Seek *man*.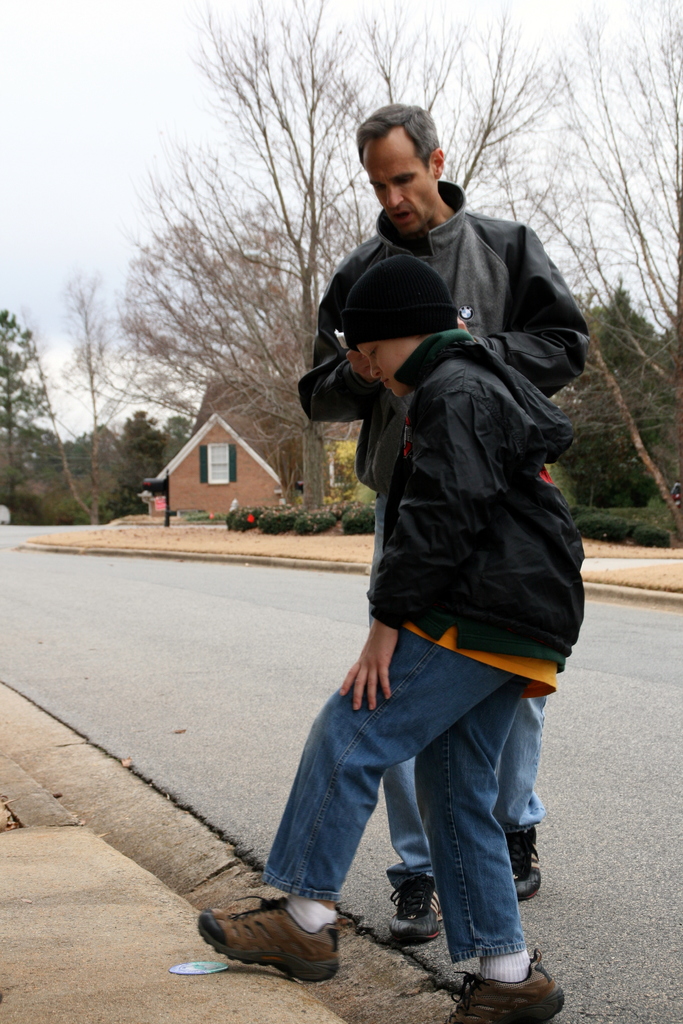
{"x1": 295, "y1": 102, "x2": 586, "y2": 962}.
